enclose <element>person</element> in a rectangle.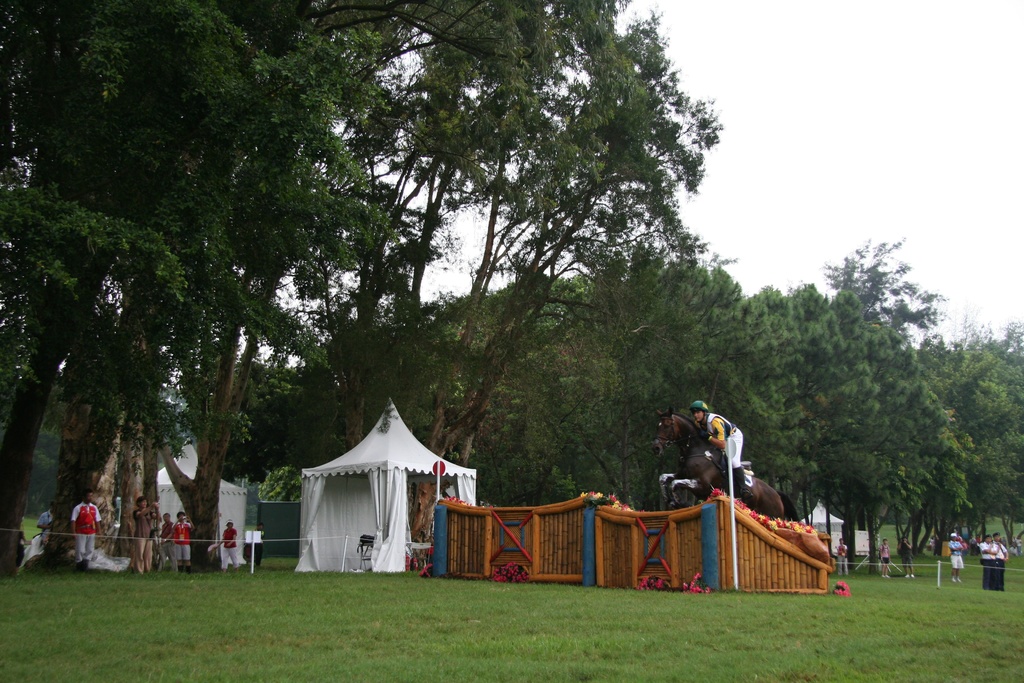
132/498/159/574.
